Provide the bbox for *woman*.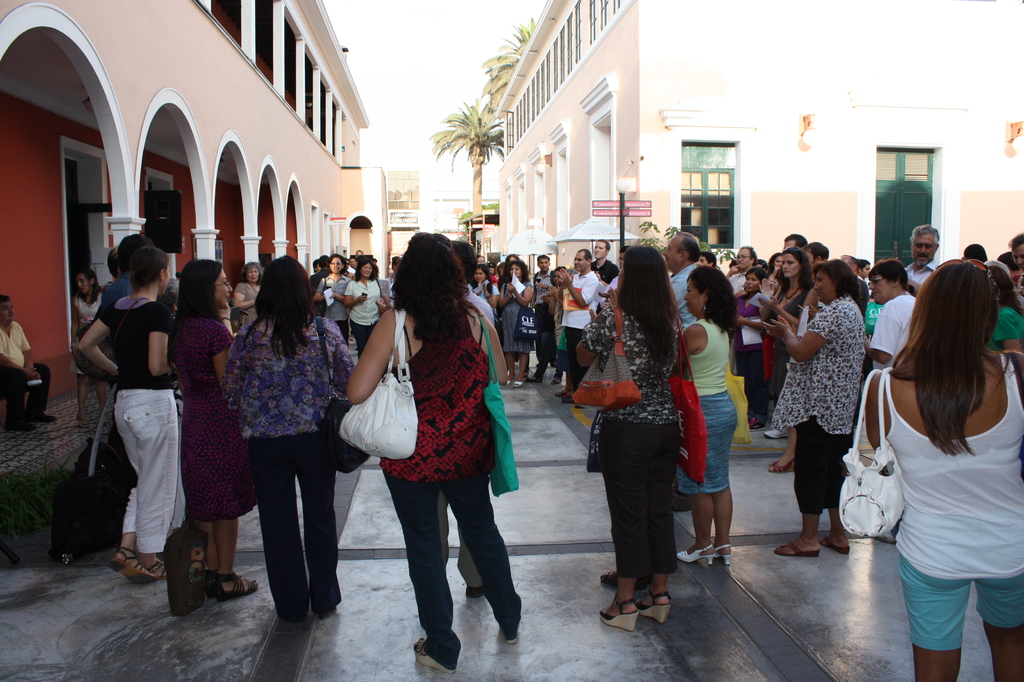
box=[772, 260, 869, 556].
